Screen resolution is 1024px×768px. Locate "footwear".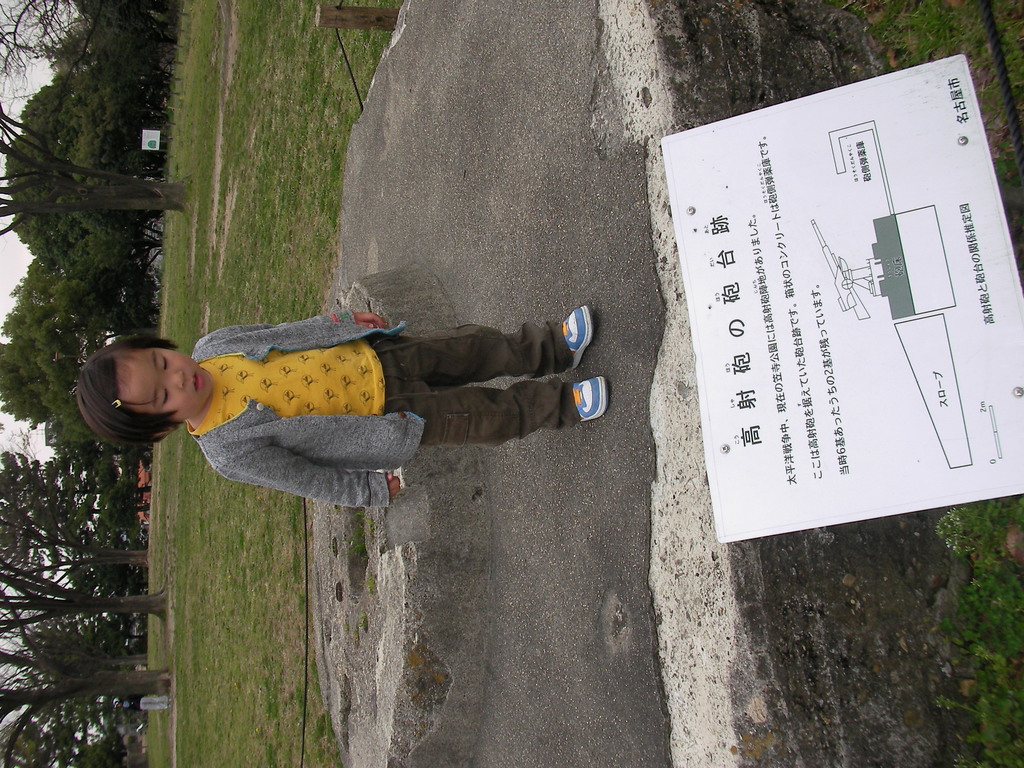
(left=573, top=374, right=611, bottom=426).
